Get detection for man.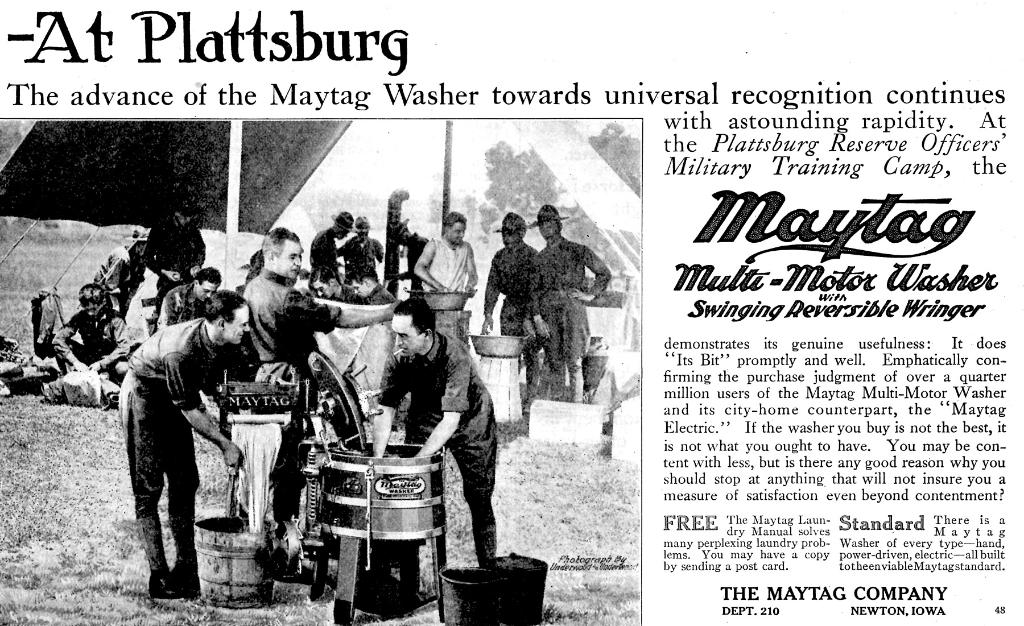
Detection: rect(344, 214, 385, 285).
